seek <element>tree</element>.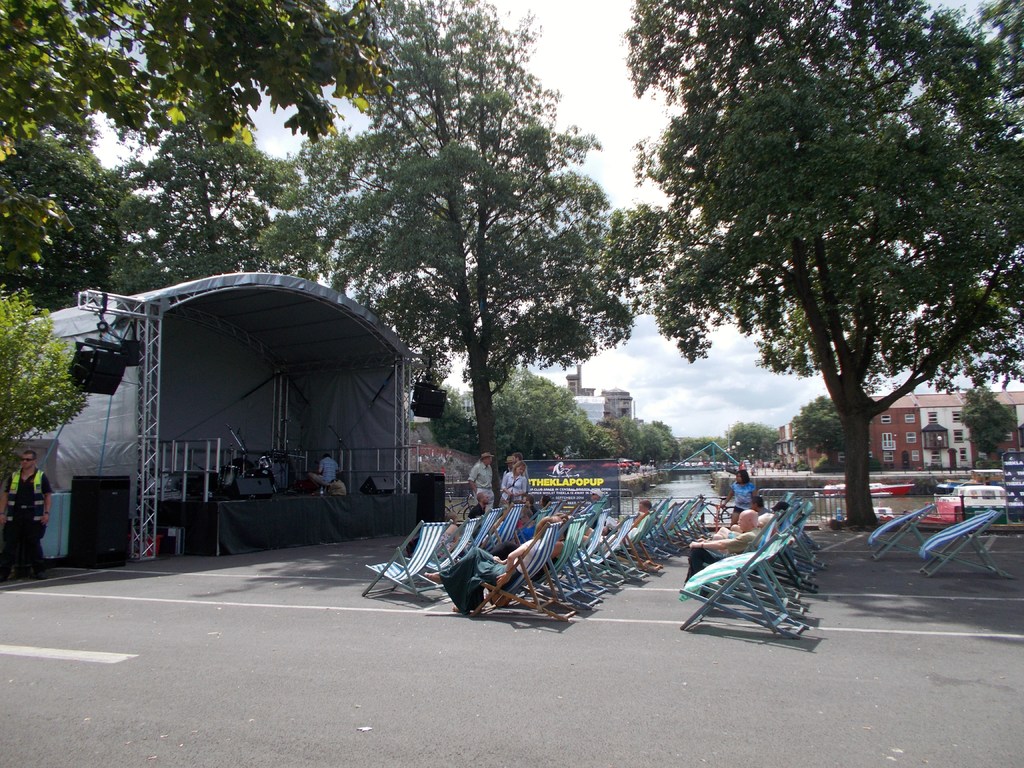
<box>724,415,784,463</box>.
